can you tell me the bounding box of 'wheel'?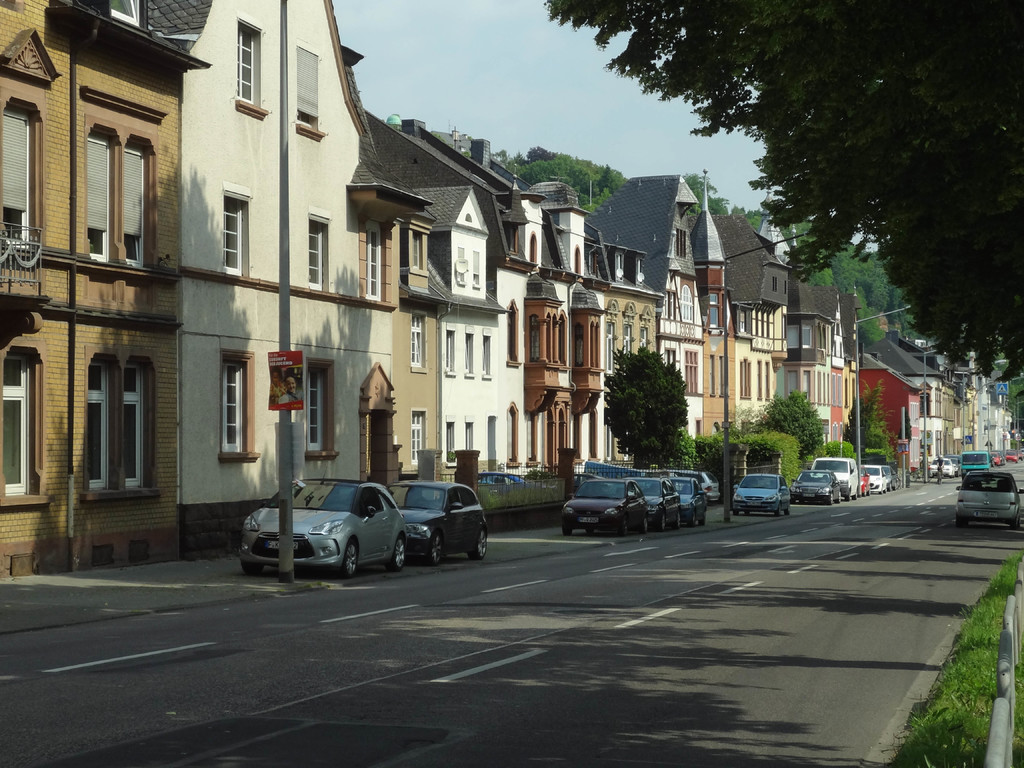
<region>838, 492, 841, 504</region>.
